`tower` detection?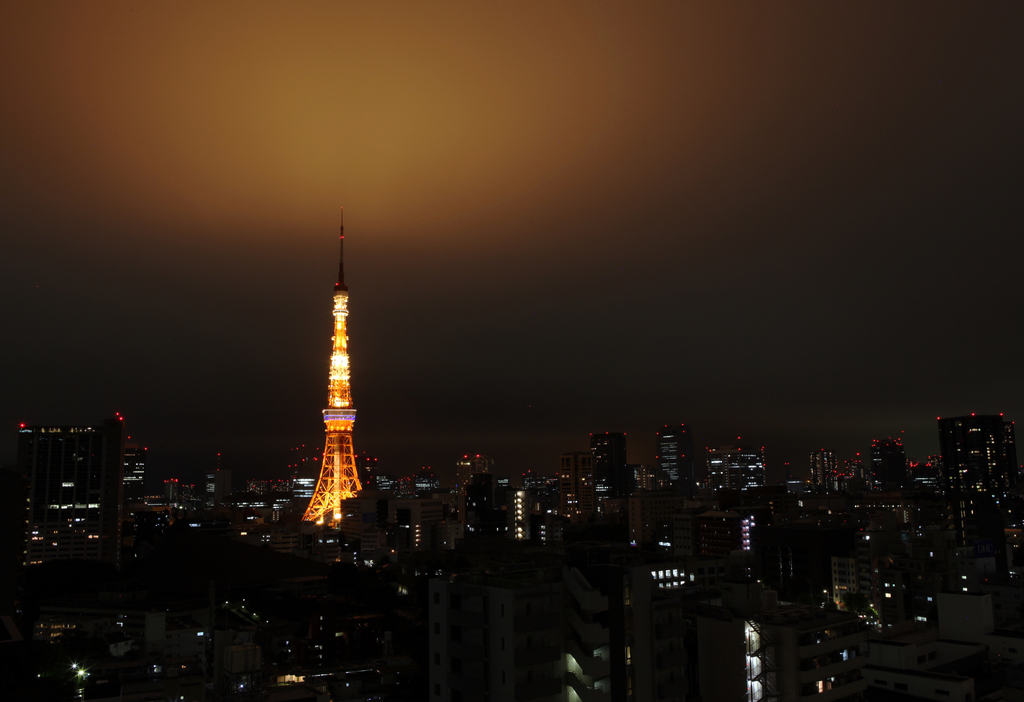
box(459, 453, 495, 521)
